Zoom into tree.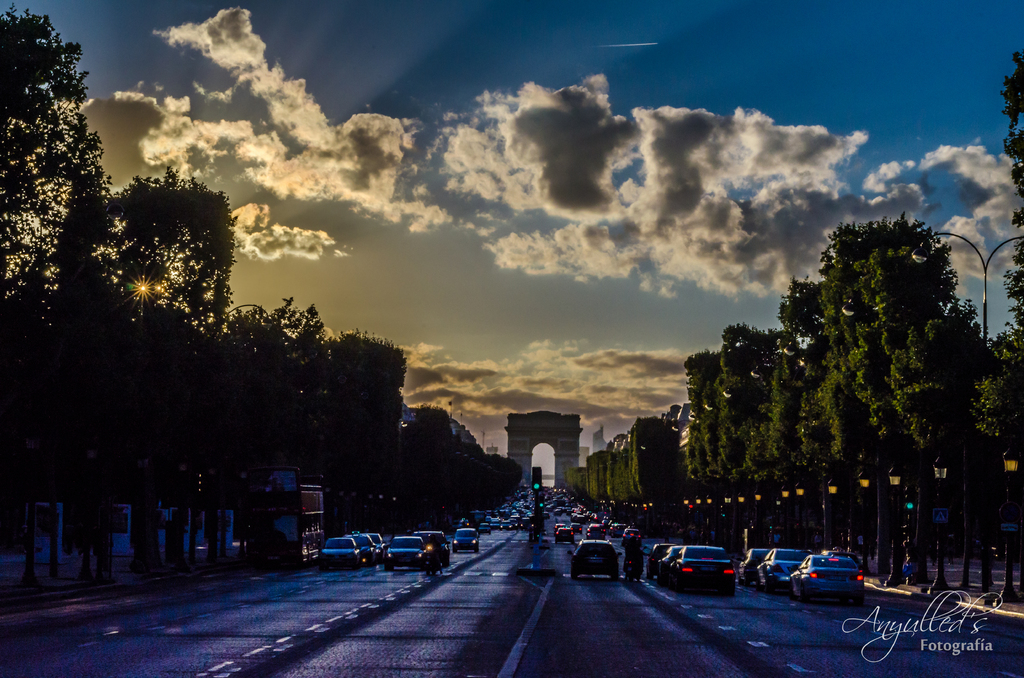
Zoom target: 0:0:236:588.
